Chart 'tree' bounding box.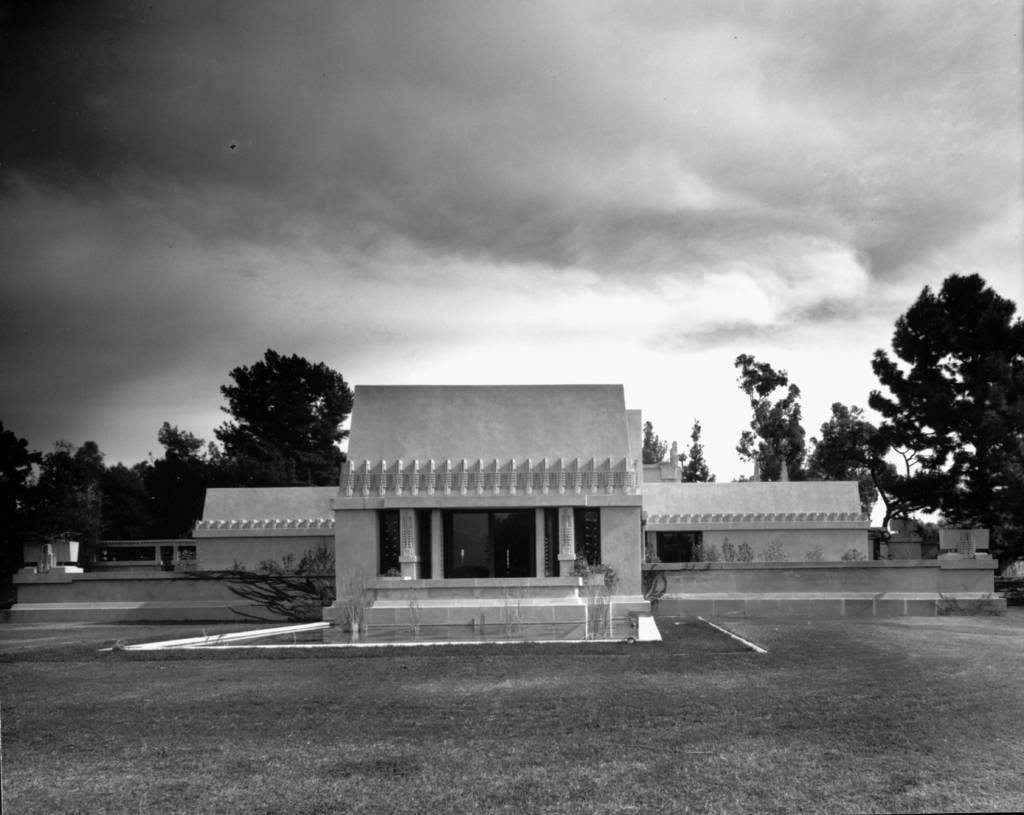
Charted: <bbox>639, 420, 667, 463</bbox>.
